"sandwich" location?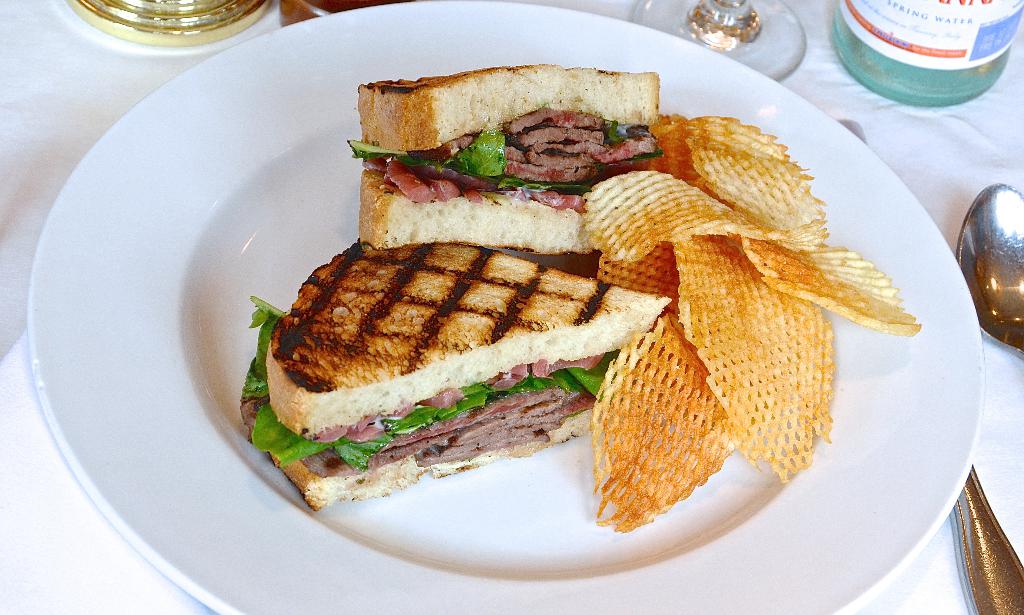
{"x1": 238, "y1": 235, "x2": 669, "y2": 515}
